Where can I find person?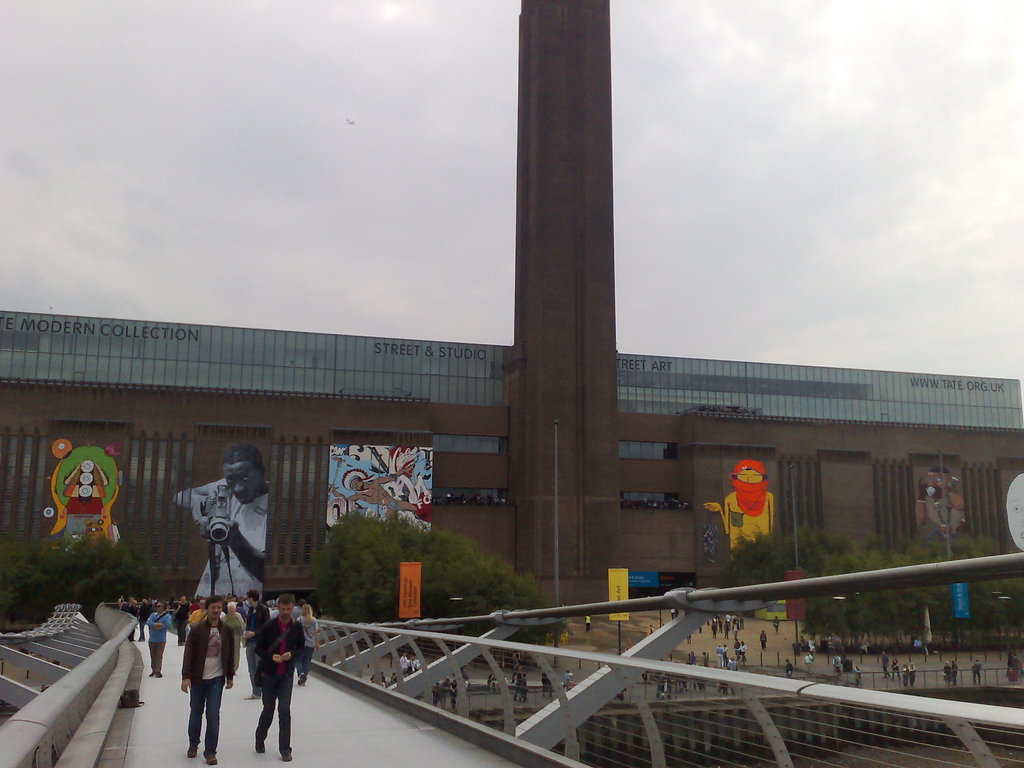
You can find it at 177:584:241:766.
